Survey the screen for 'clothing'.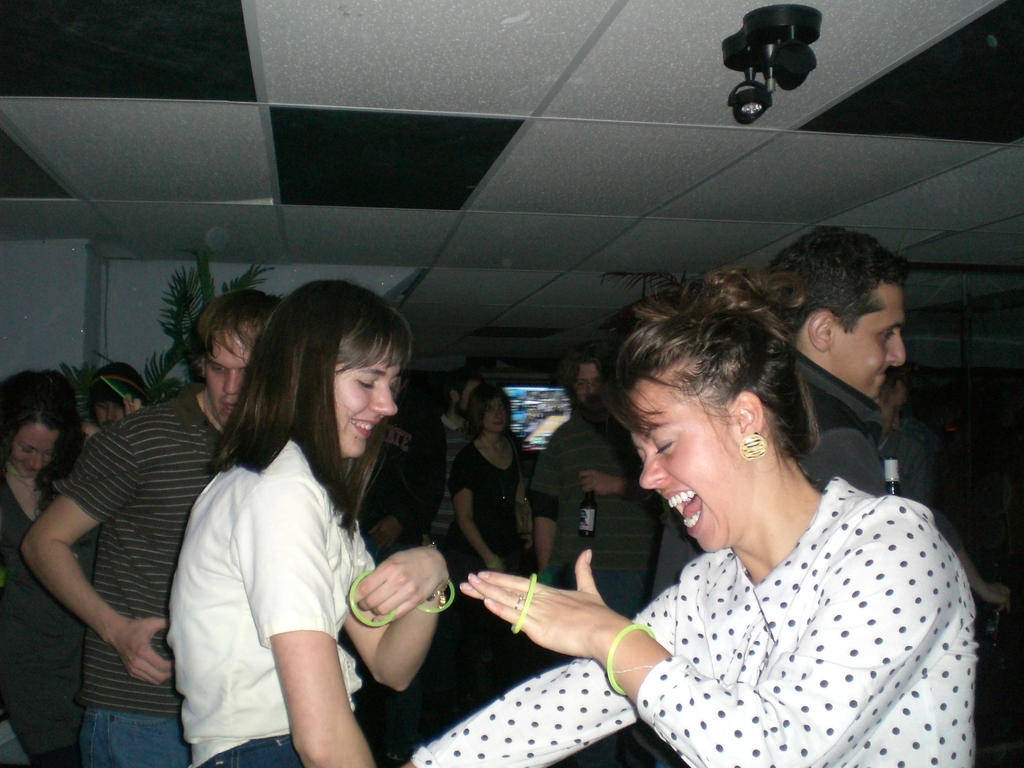
Survey found: bbox=(157, 429, 376, 767).
